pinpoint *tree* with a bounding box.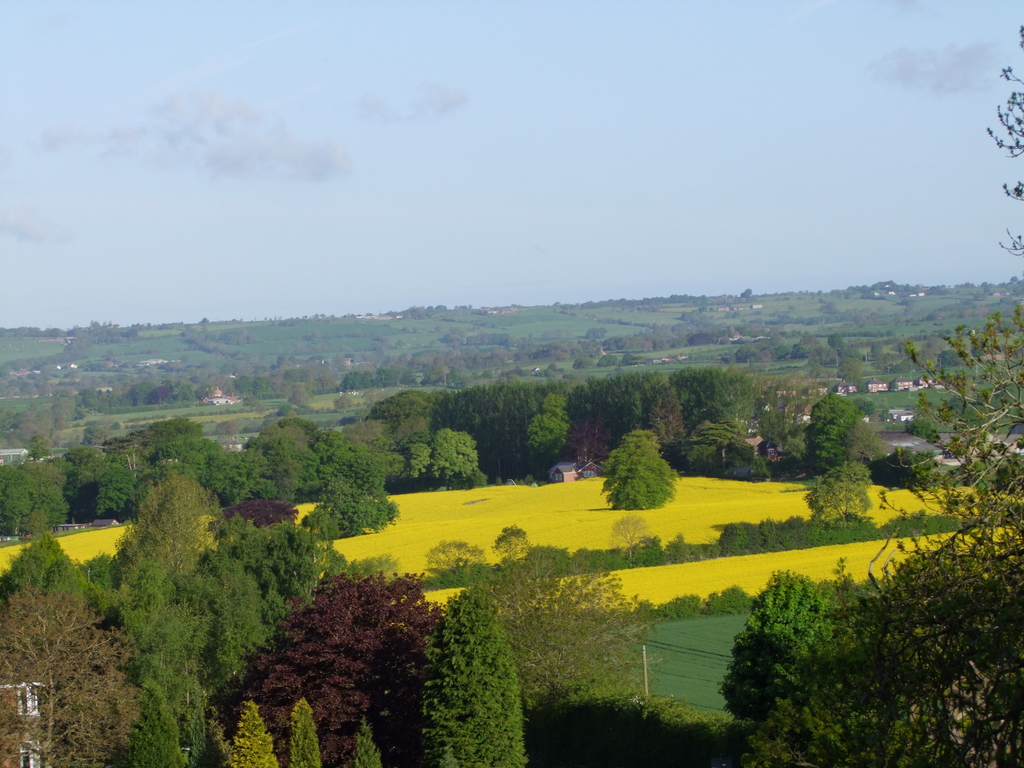
bbox=(170, 525, 239, 705).
